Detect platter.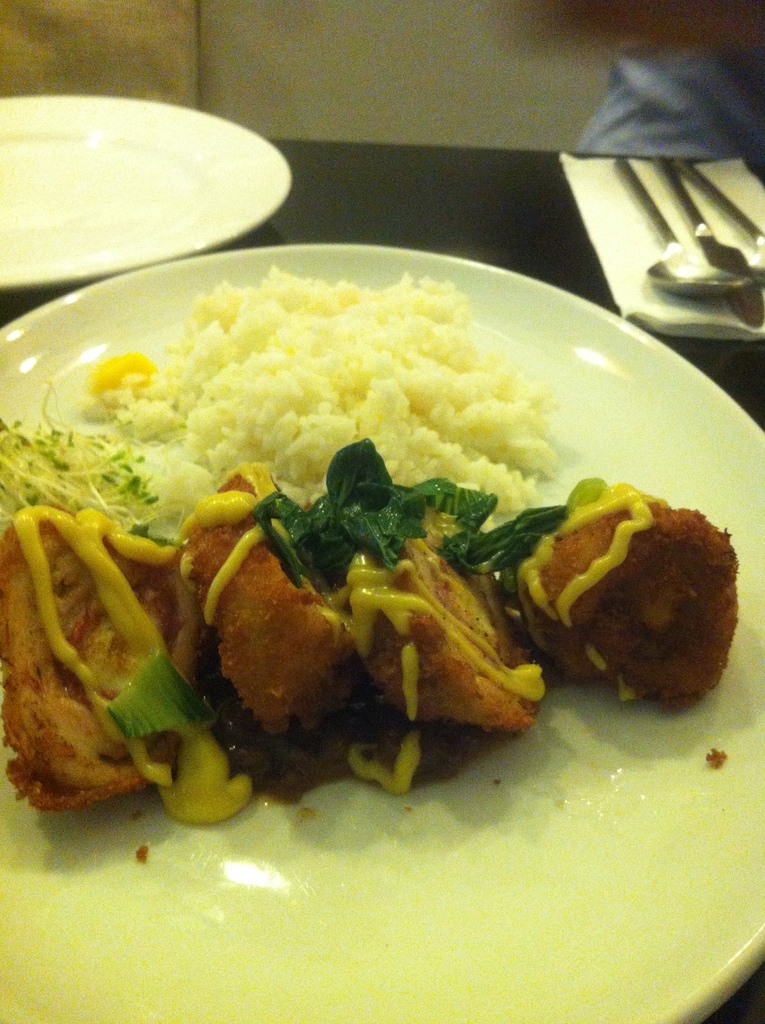
Detected at 0:245:764:1023.
